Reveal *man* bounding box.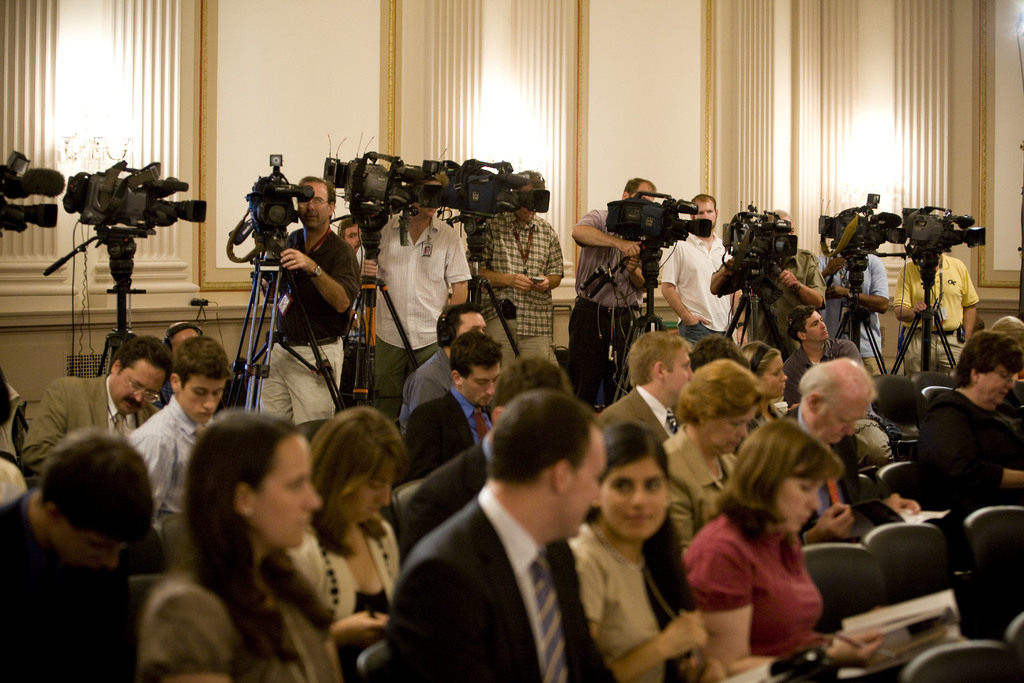
Revealed: <box>470,167,564,373</box>.
